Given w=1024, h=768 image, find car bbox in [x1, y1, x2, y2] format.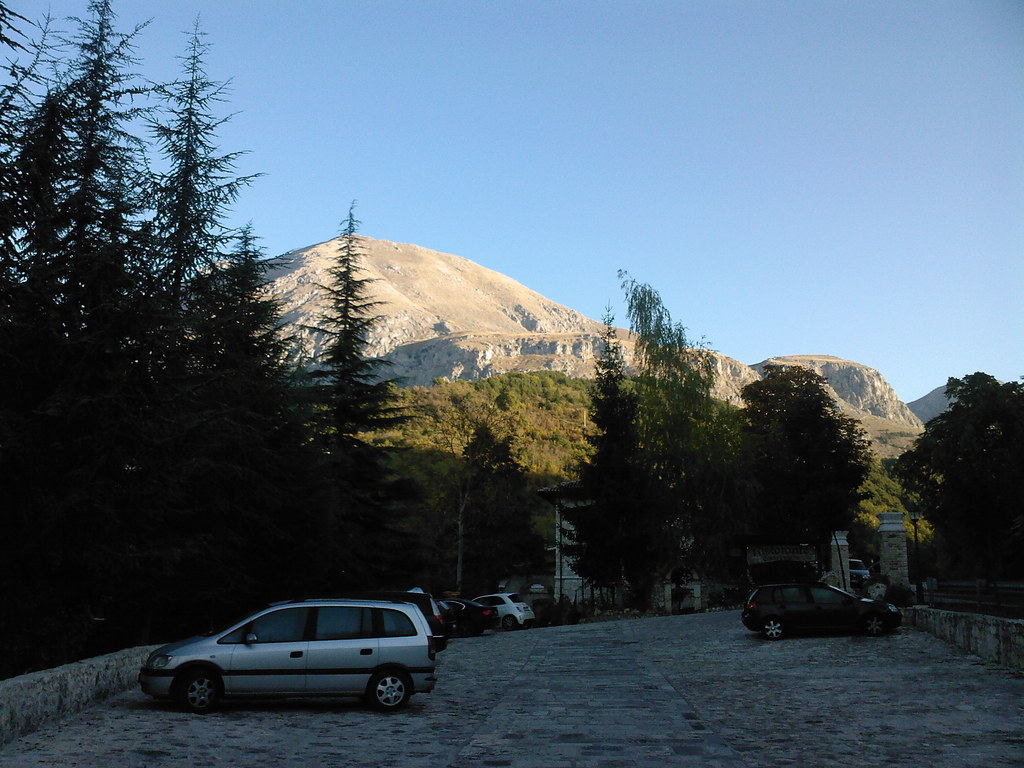
[291, 590, 451, 651].
